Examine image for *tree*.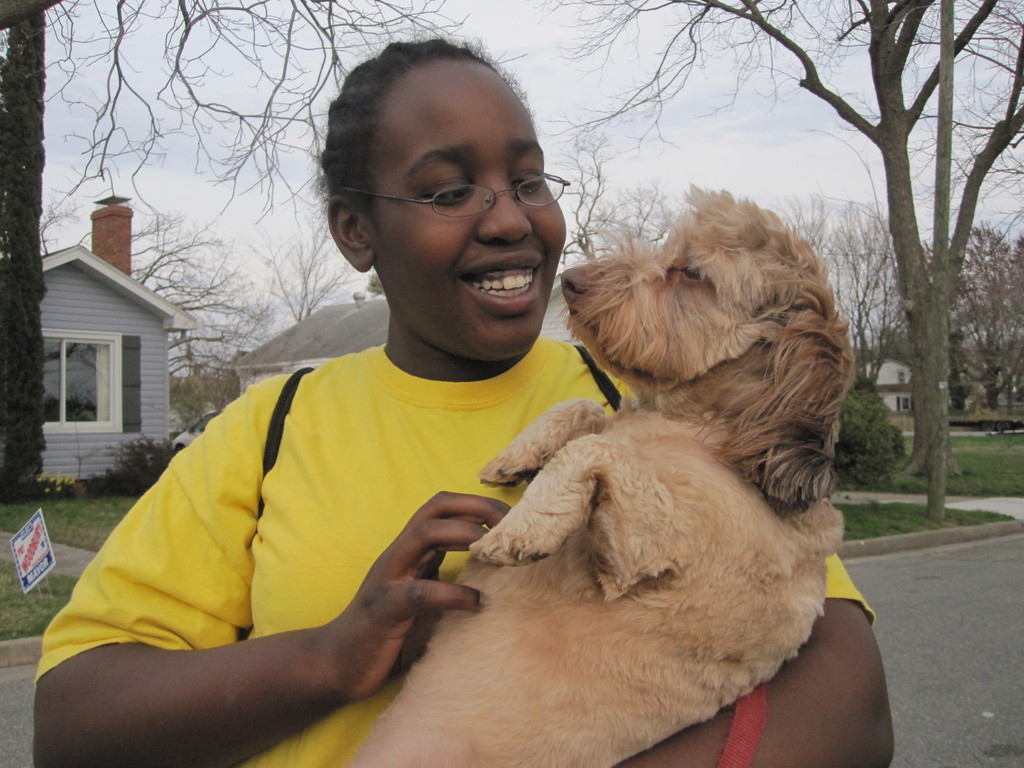
Examination result: [x1=563, y1=127, x2=671, y2=259].
